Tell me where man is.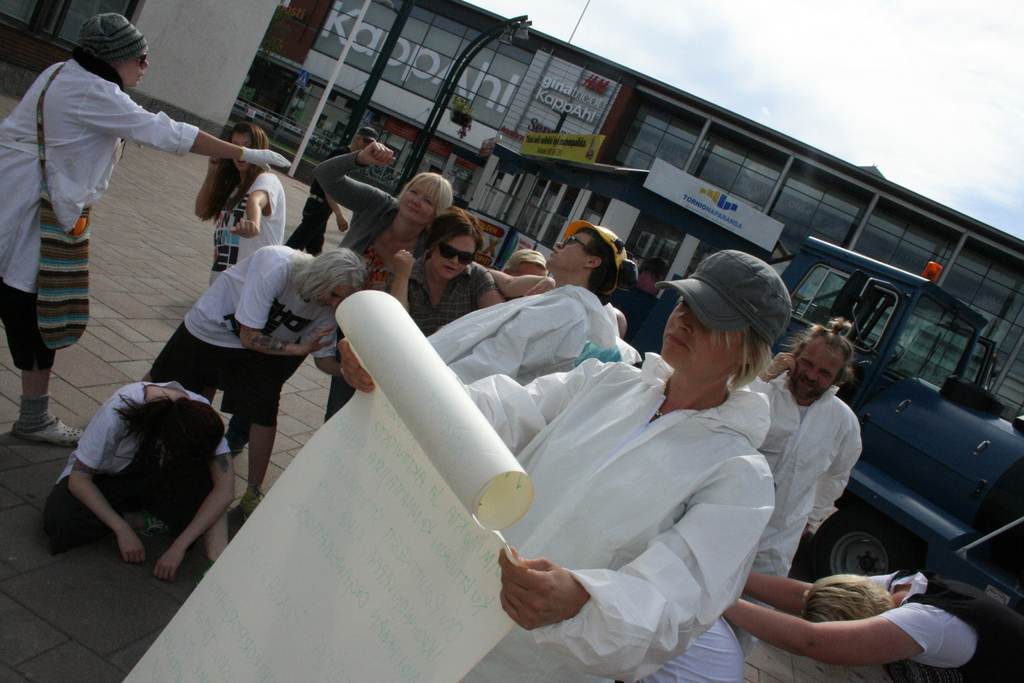
man is at 719 565 1023 682.
